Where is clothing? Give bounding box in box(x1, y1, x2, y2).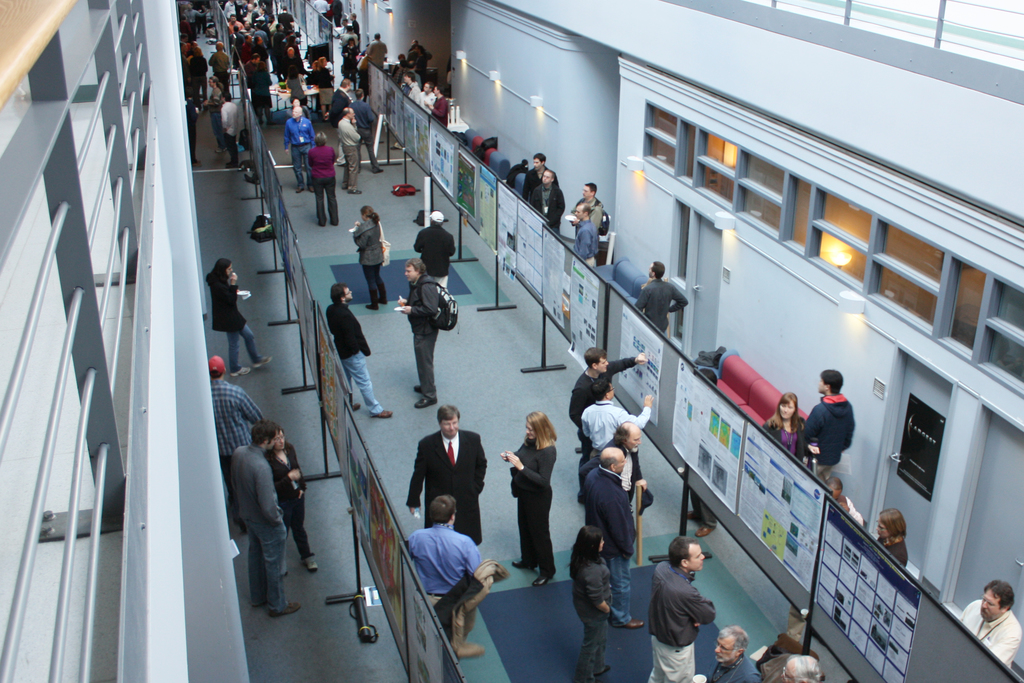
box(520, 160, 546, 206).
